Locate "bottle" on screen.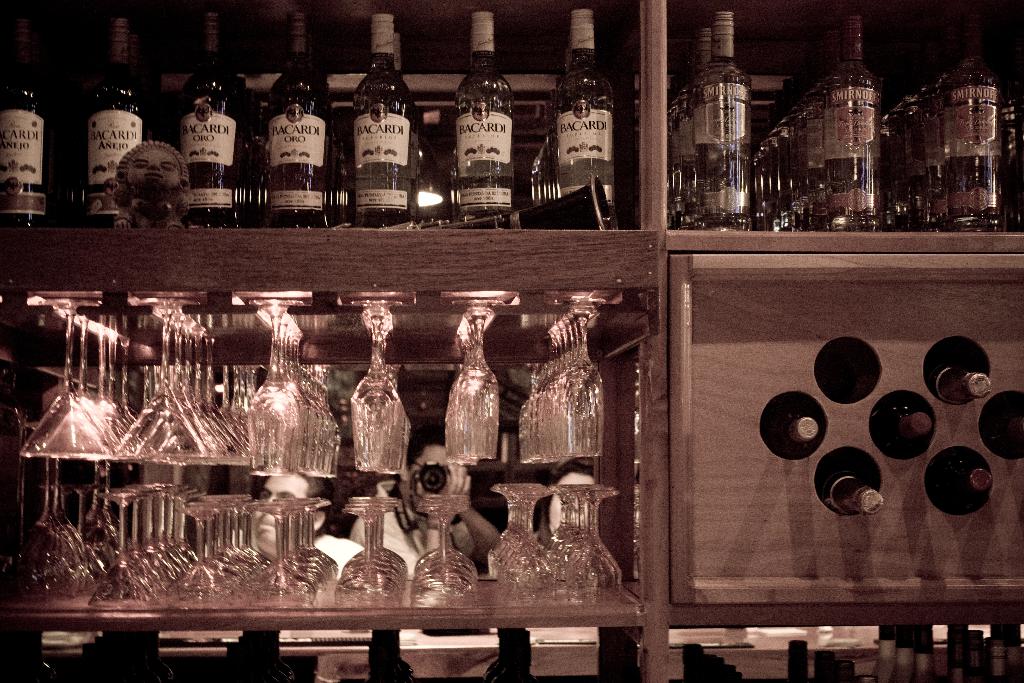
On screen at Rect(929, 366, 991, 406).
